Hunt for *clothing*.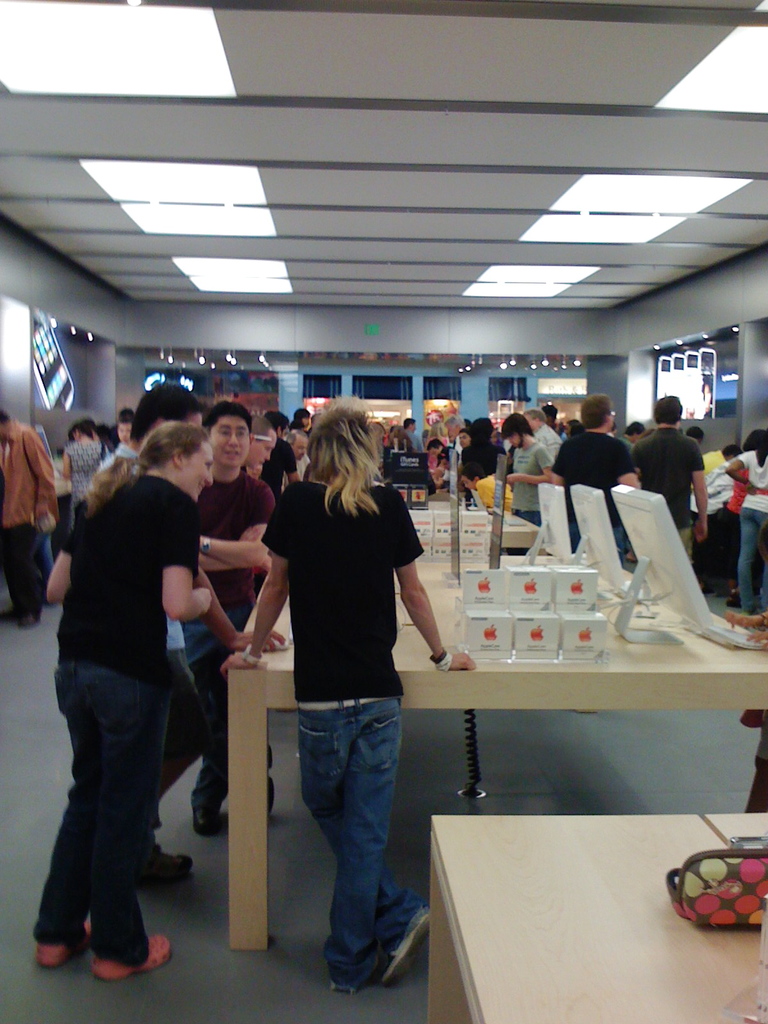
Hunted down at <box>630,420,701,560</box>.
